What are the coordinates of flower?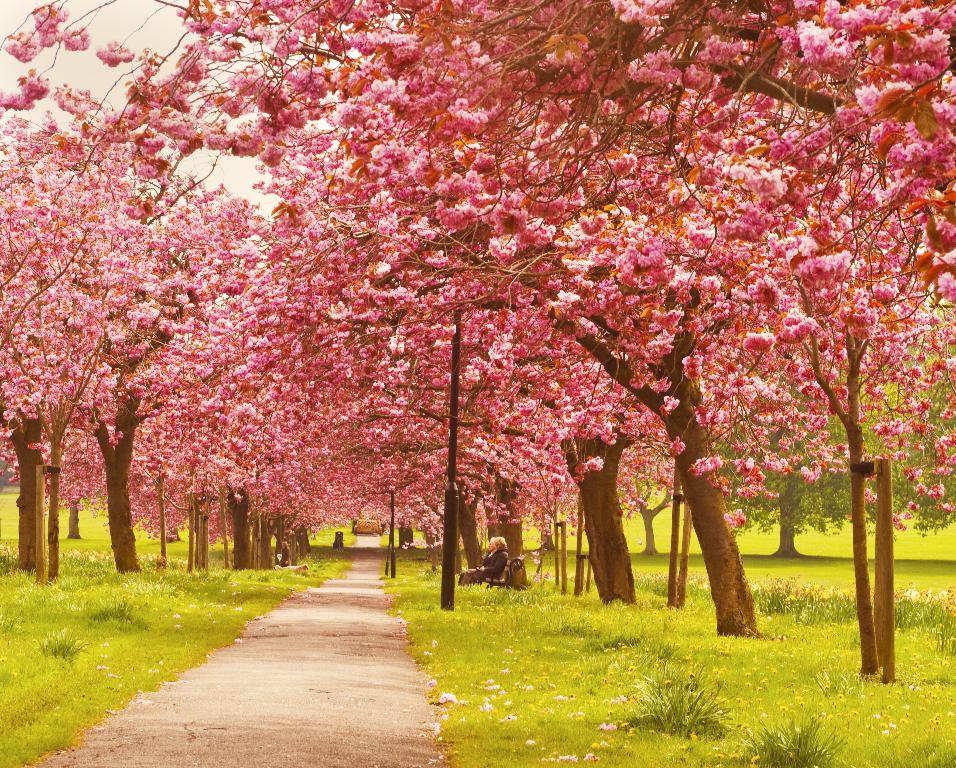
left=585, top=455, right=603, bottom=474.
